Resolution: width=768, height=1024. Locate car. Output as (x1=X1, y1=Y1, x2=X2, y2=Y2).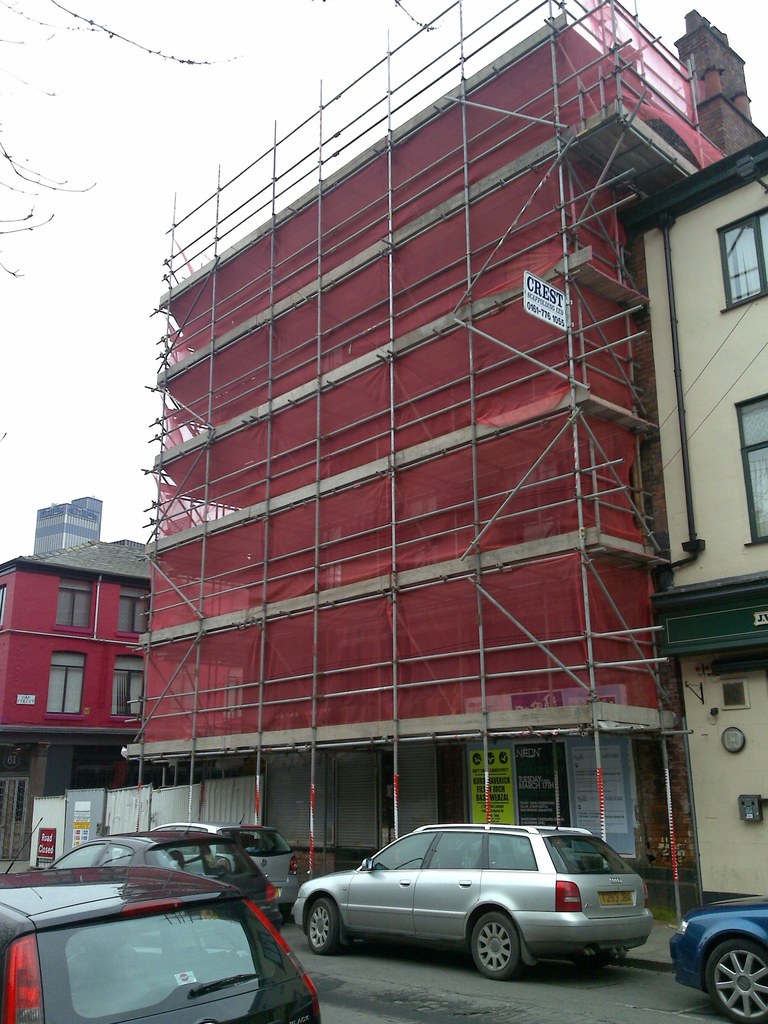
(x1=660, y1=886, x2=767, y2=1023).
